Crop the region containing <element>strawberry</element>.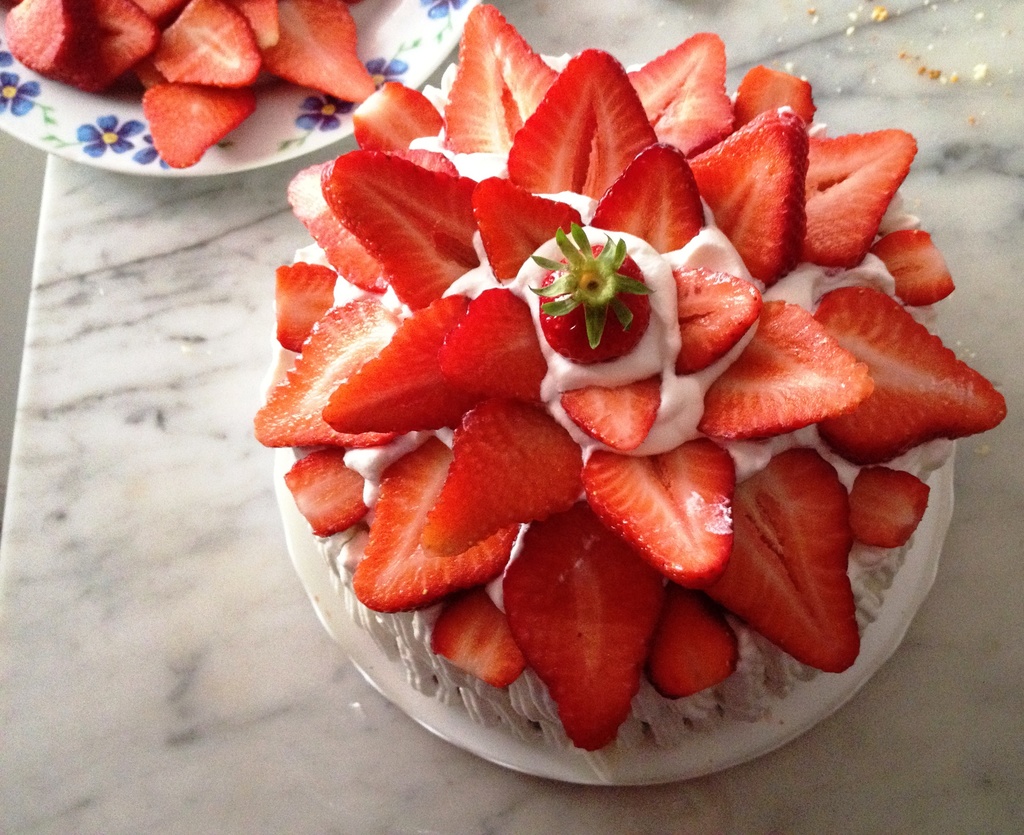
Crop region: {"left": 860, "top": 218, "right": 972, "bottom": 309}.
